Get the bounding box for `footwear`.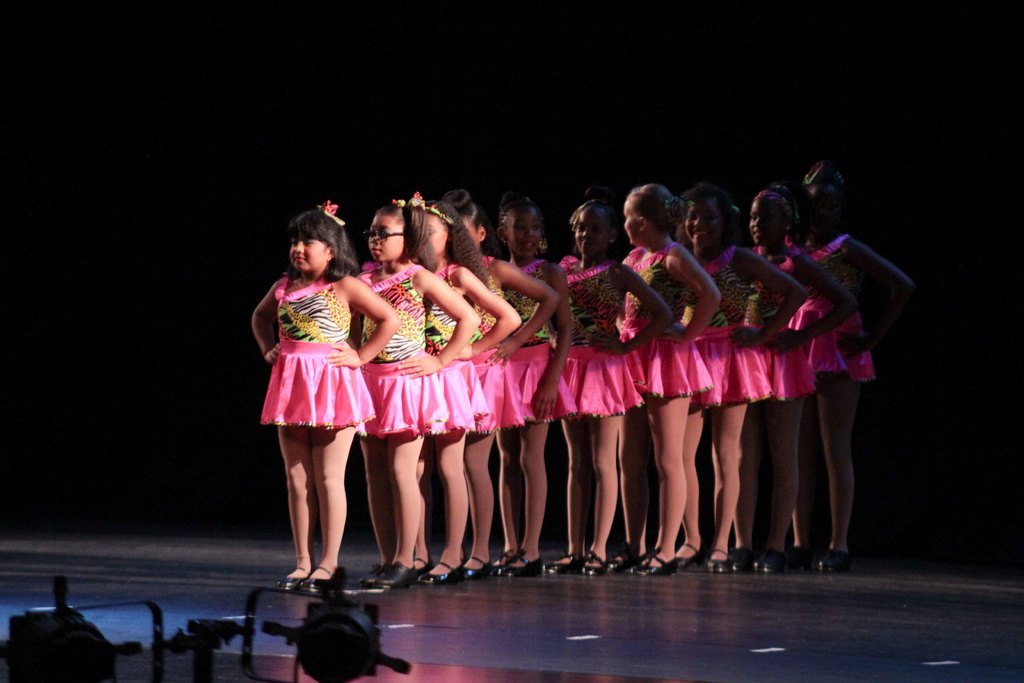
locate(547, 550, 581, 575).
